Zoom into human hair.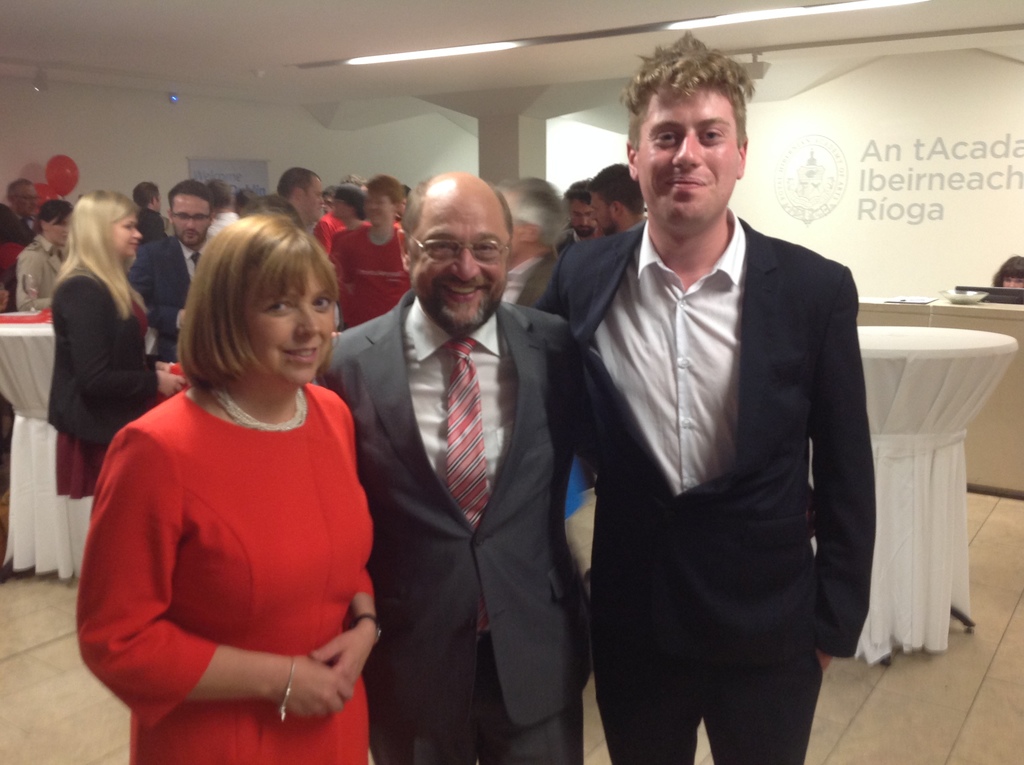
Zoom target: locate(55, 189, 151, 322).
